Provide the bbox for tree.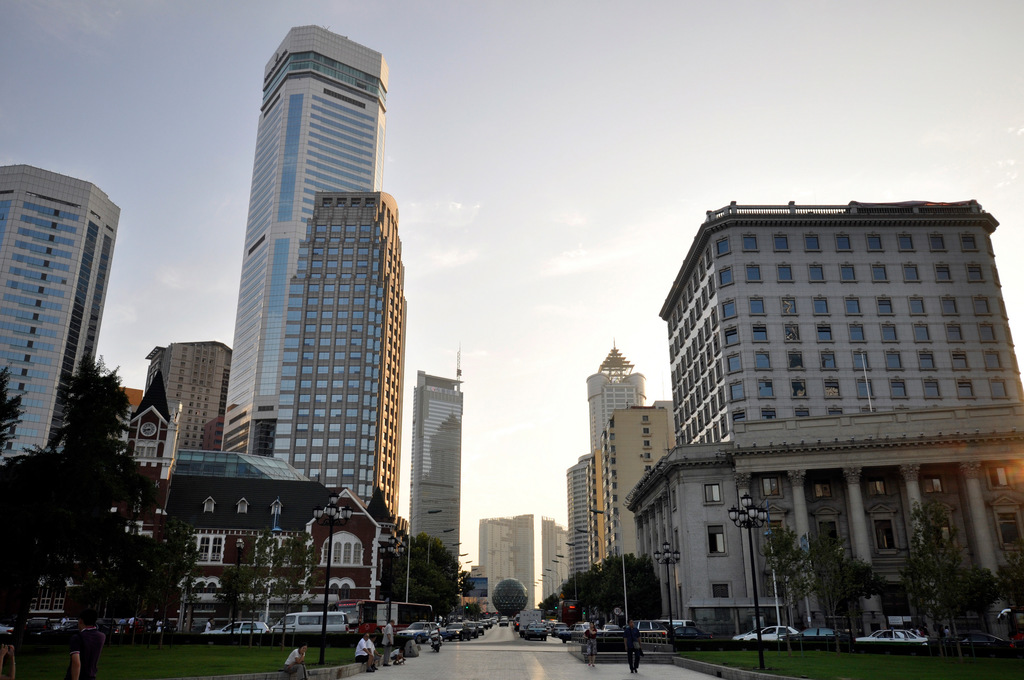
<box>762,519,818,624</box>.
